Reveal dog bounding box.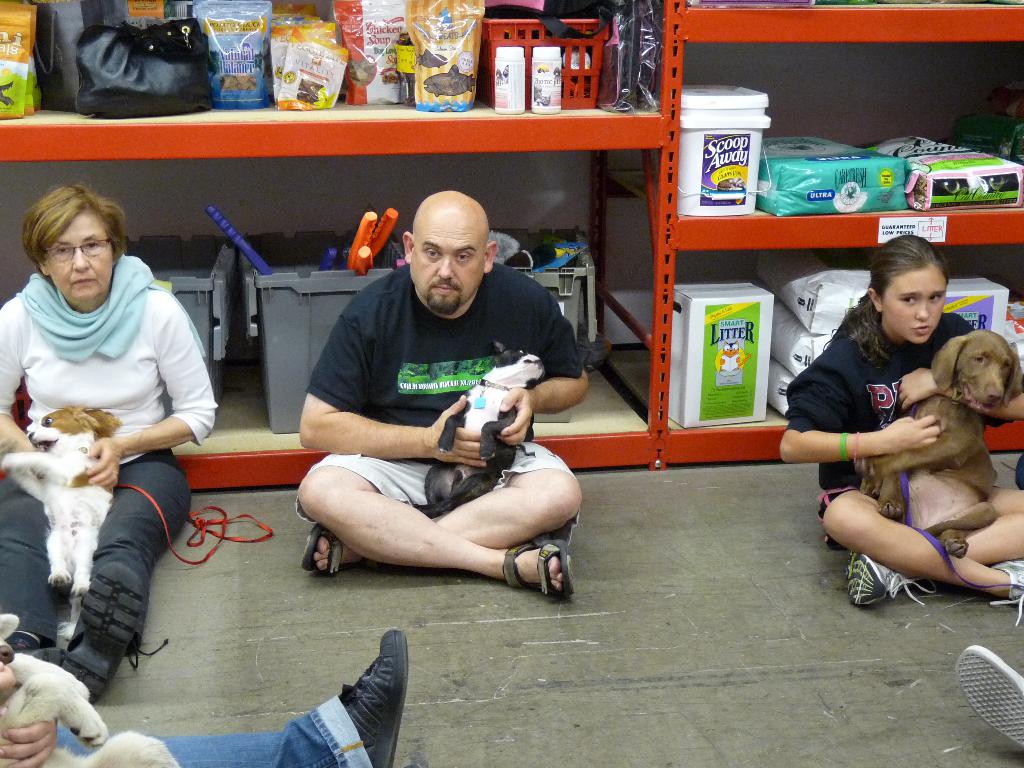
Revealed: rect(852, 335, 1023, 559).
